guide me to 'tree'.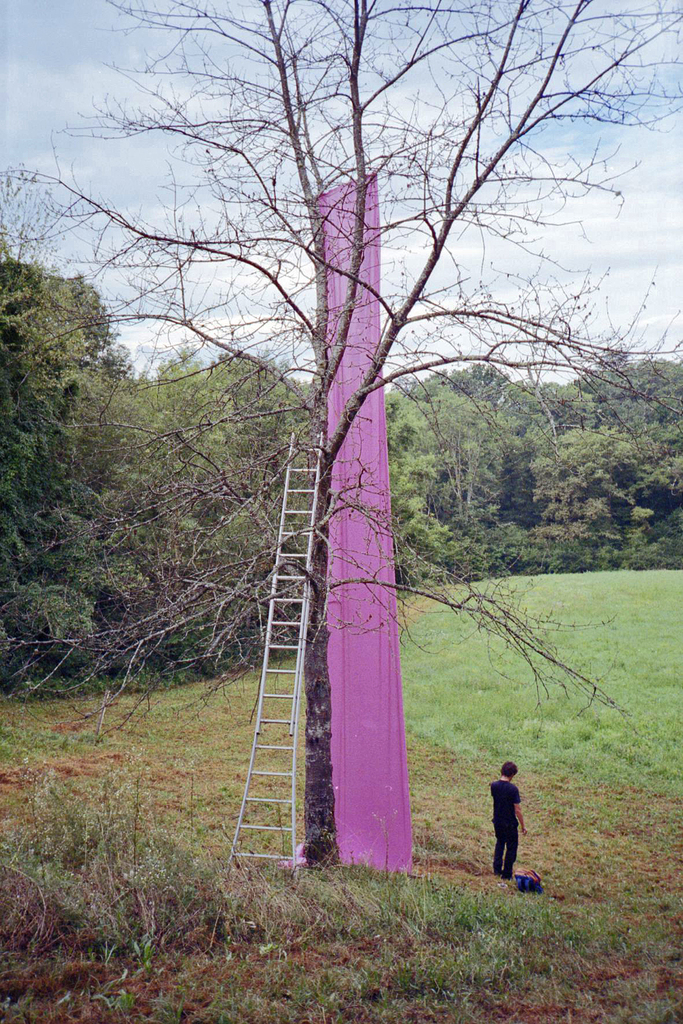
Guidance: region(438, 360, 548, 523).
